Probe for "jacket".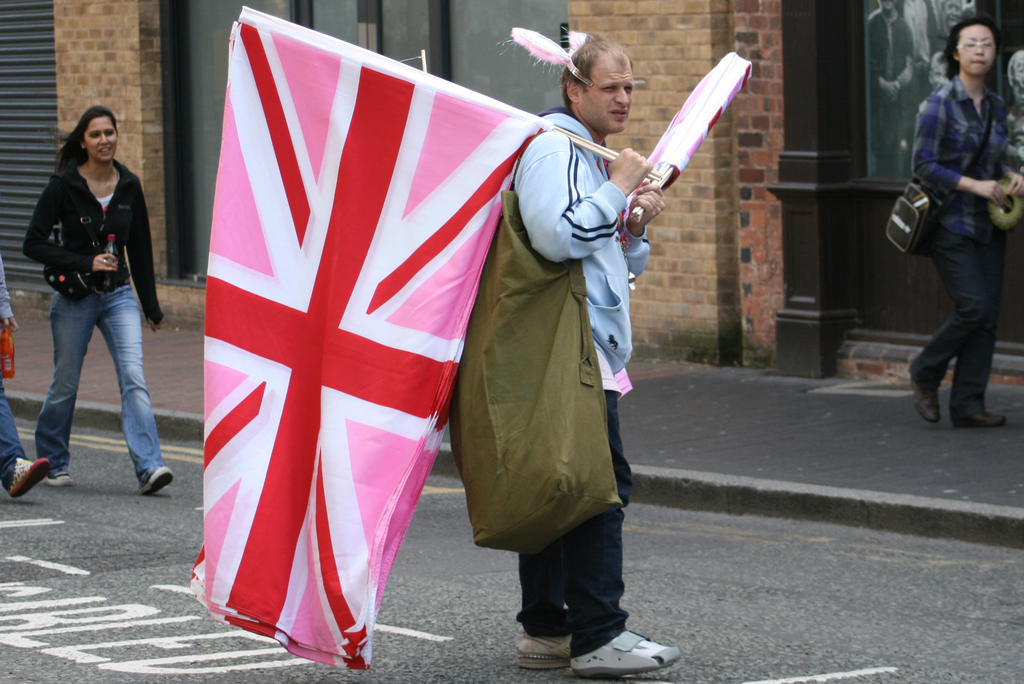
Probe result: detection(18, 146, 161, 314).
